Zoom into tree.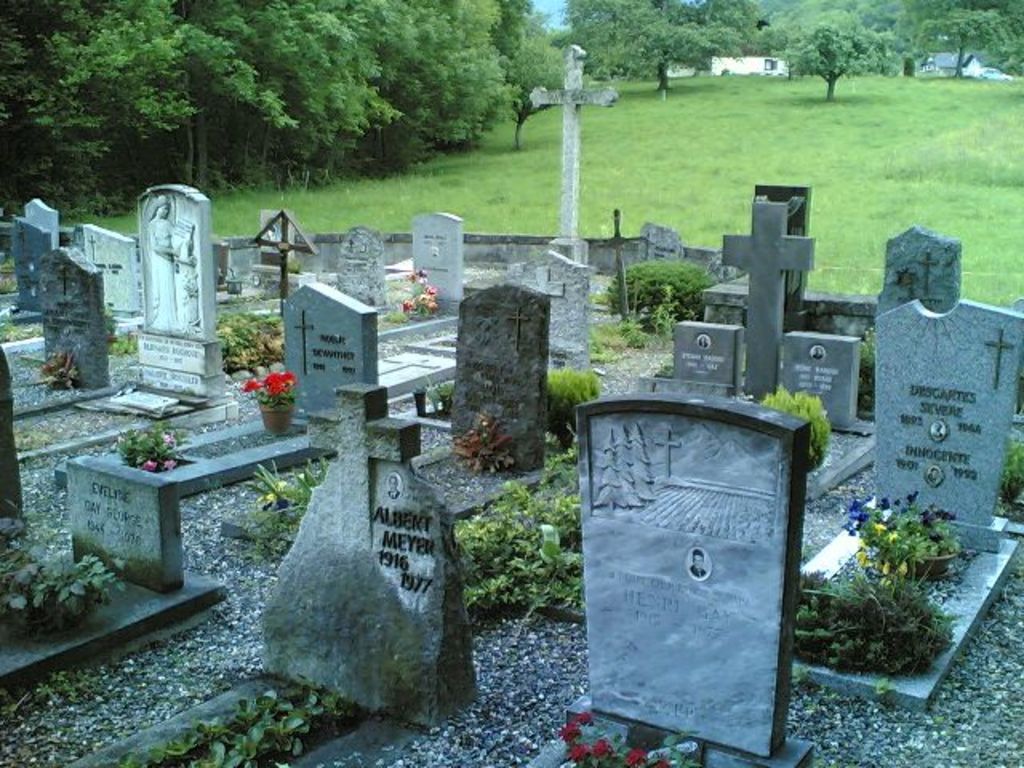
Zoom target: [x1=558, y1=0, x2=768, y2=86].
